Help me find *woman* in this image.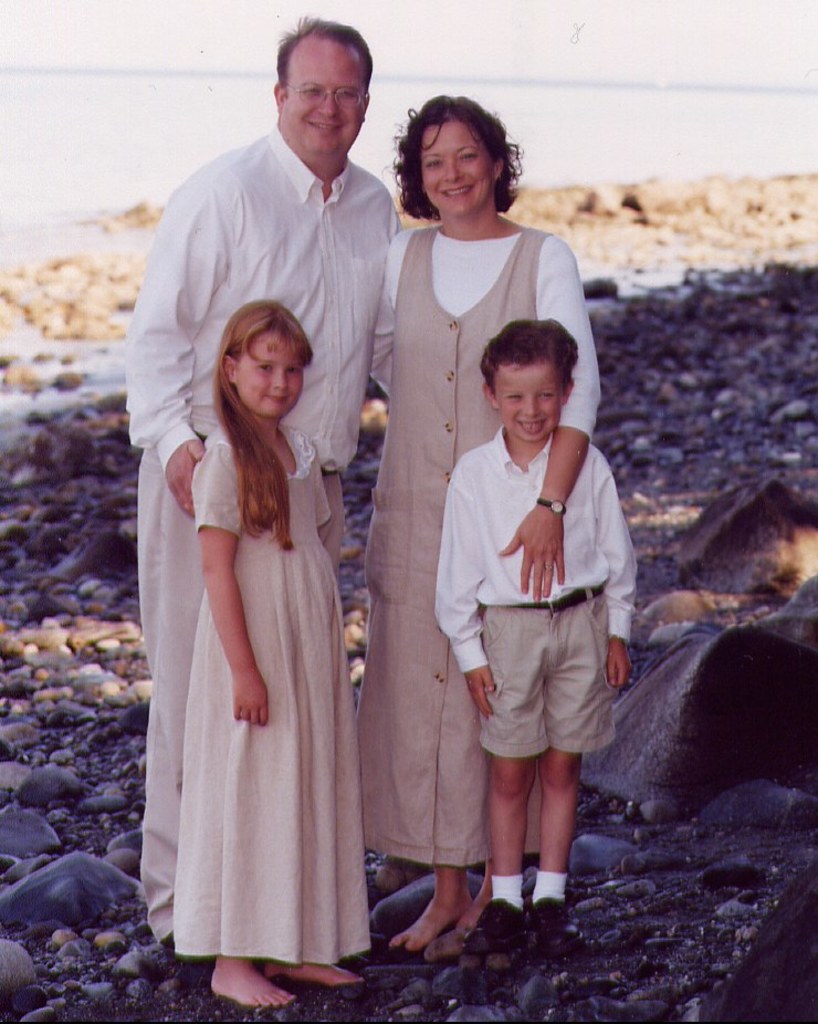
Found it: 377, 160, 606, 968.
